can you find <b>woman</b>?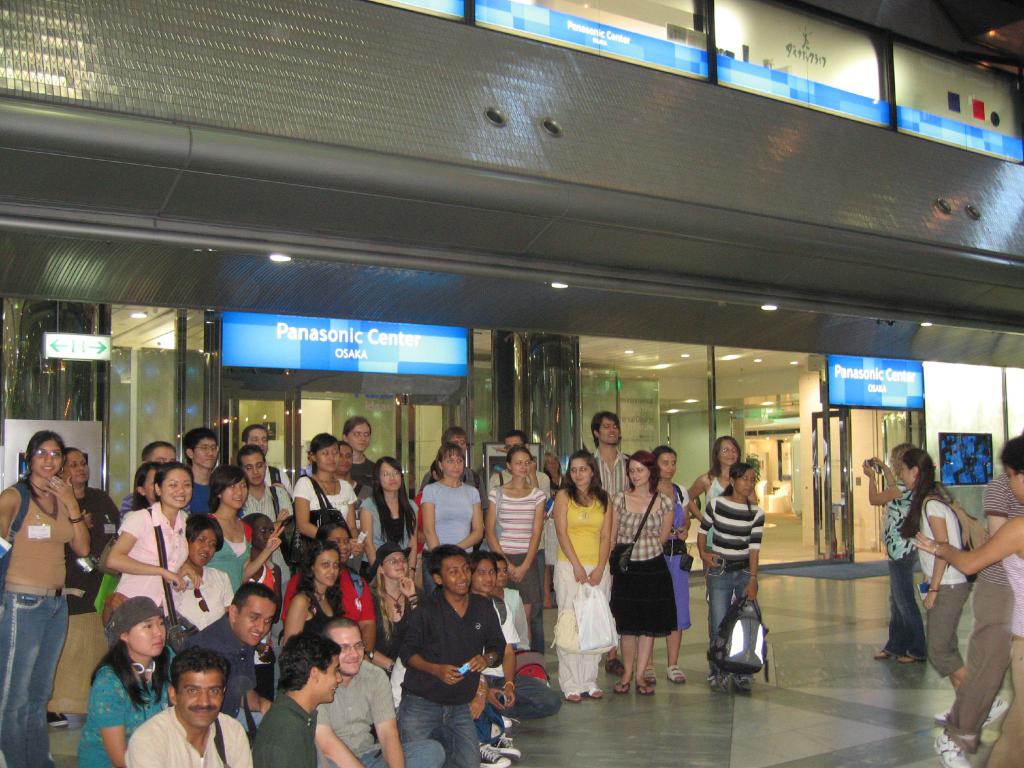
Yes, bounding box: detection(278, 541, 341, 646).
